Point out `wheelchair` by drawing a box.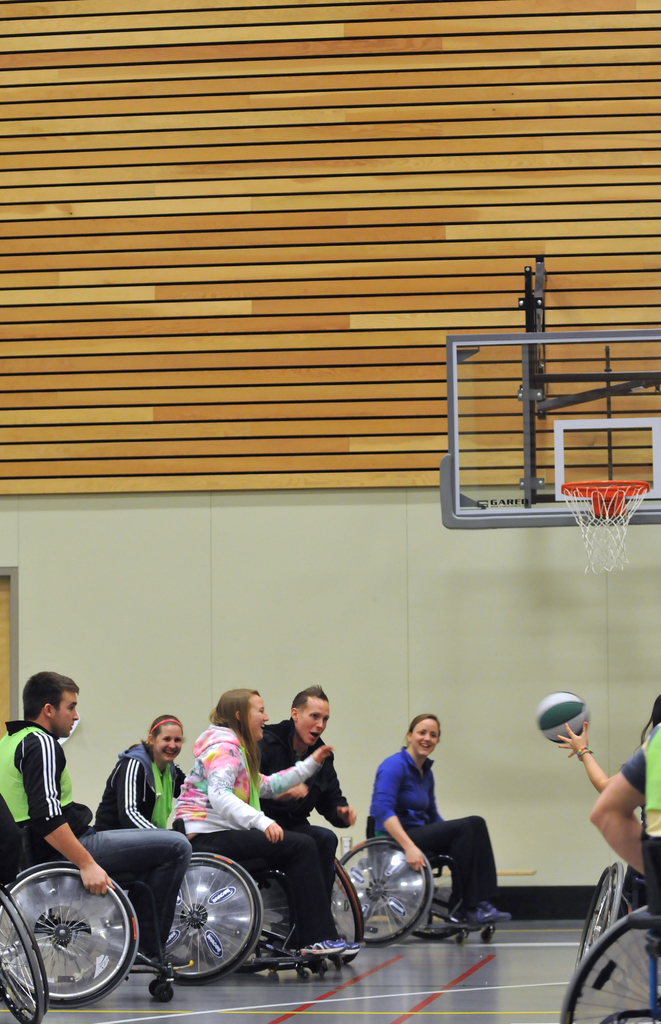
[x1=0, y1=883, x2=54, y2=1023].
